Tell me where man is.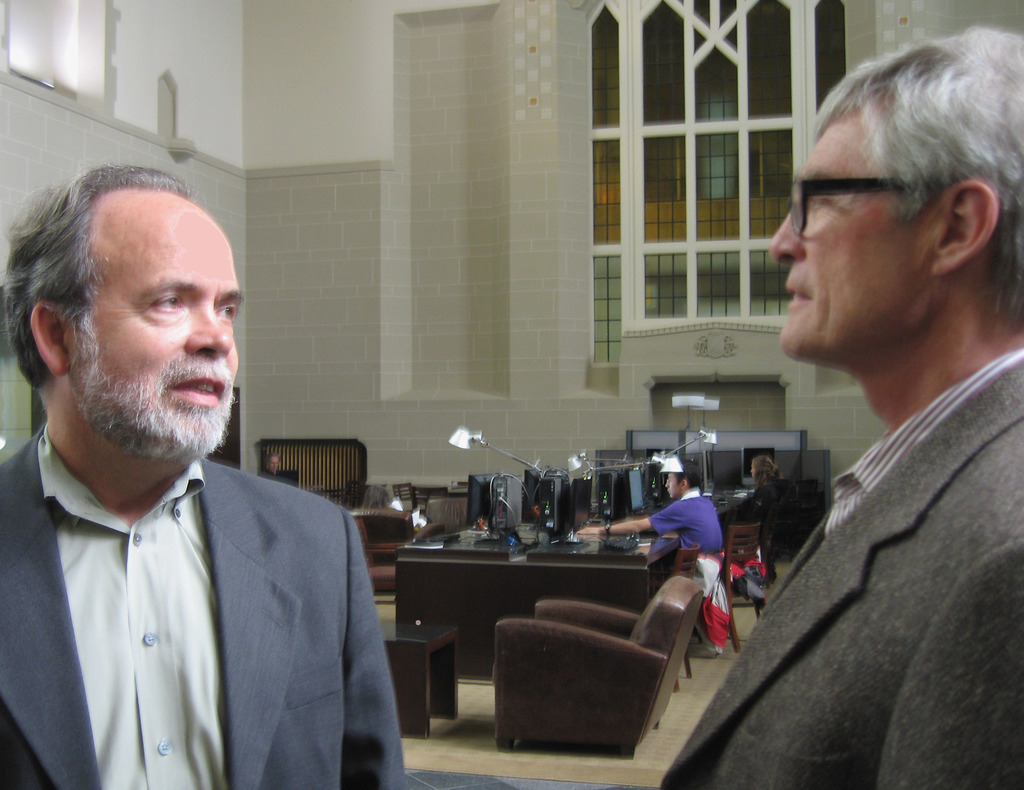
man is at bbox=(659, 26, 1023, 789).
